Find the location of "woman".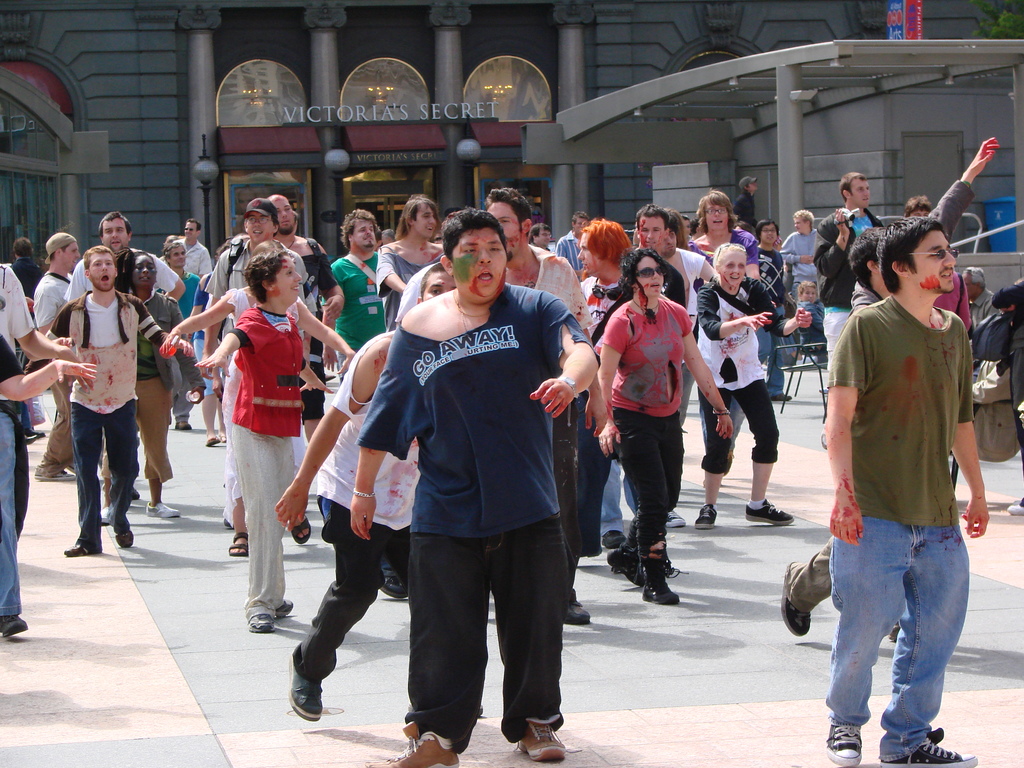
Location: [694, 243, 812, 530].
